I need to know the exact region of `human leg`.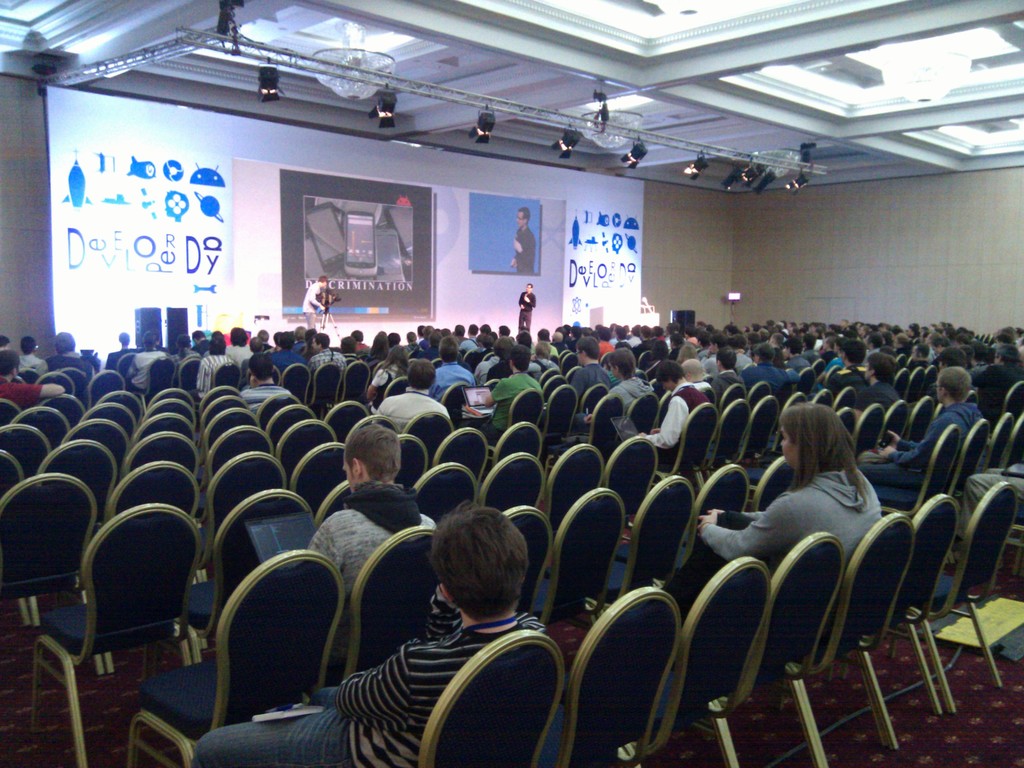
Region: 659,511,759,621.
